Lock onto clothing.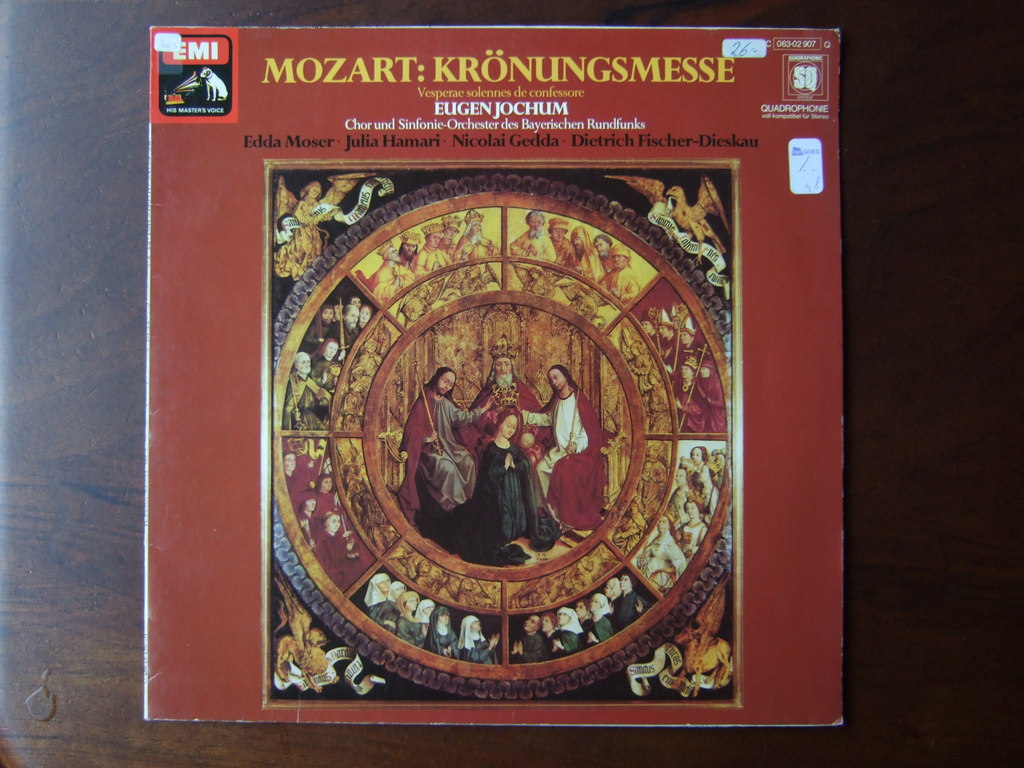
Locked: x1=401 y1=295 x2=431 y2=327.
